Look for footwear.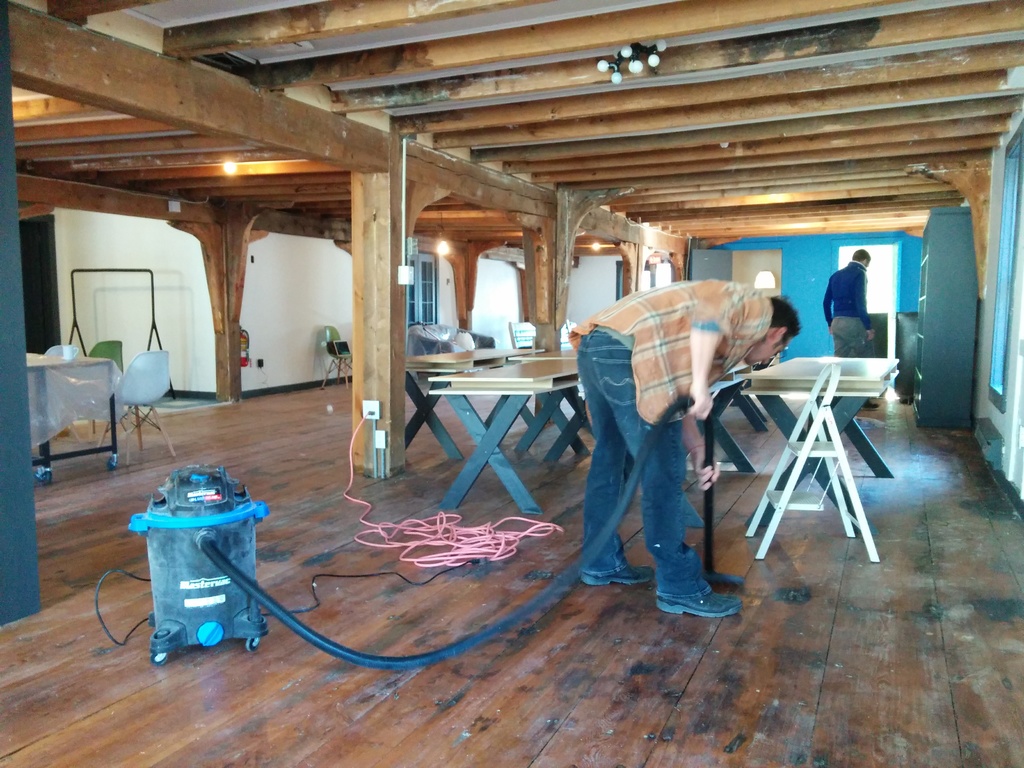
Found: bbox(577, 560, 655, 586).
